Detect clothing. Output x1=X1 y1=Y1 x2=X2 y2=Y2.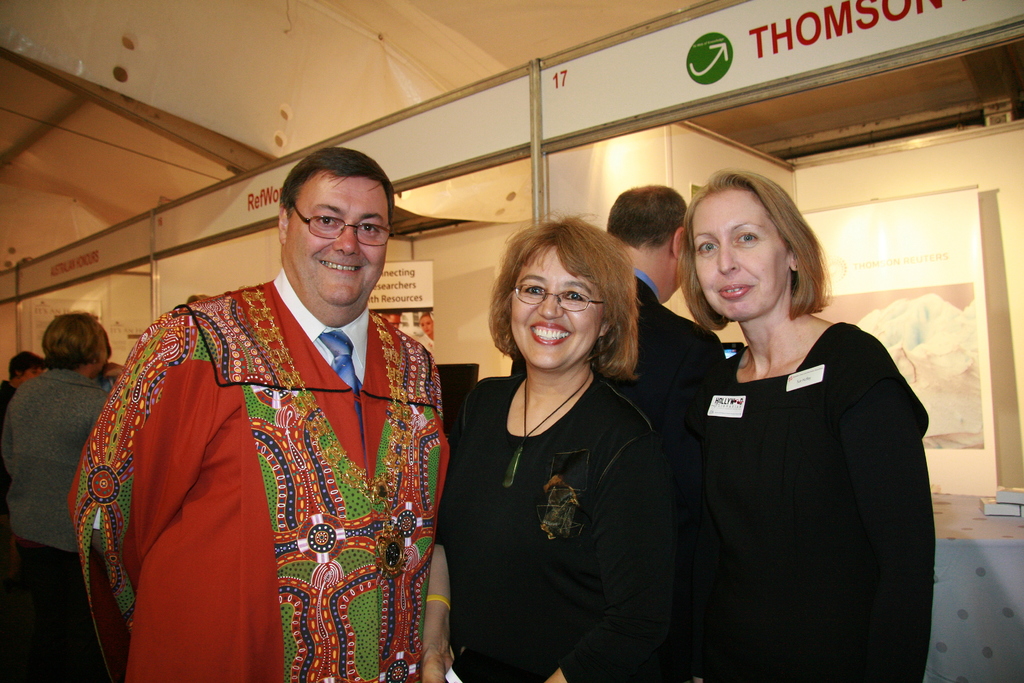
x1=0 y1=378 x2=119 y2=675.
